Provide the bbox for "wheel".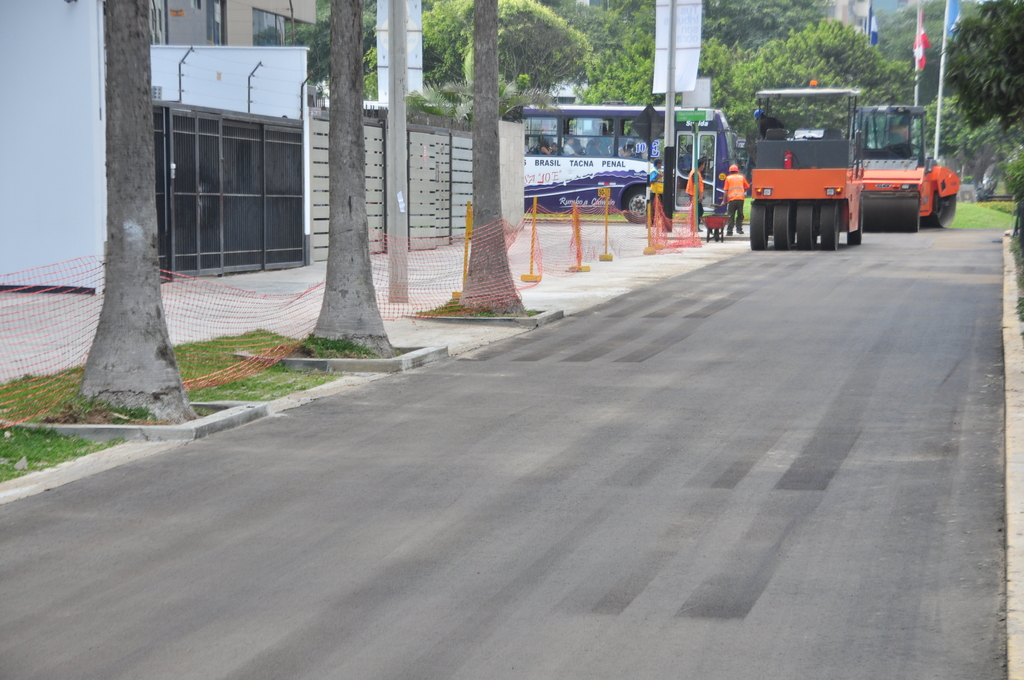
bbox(772, 205, 791, 254).
